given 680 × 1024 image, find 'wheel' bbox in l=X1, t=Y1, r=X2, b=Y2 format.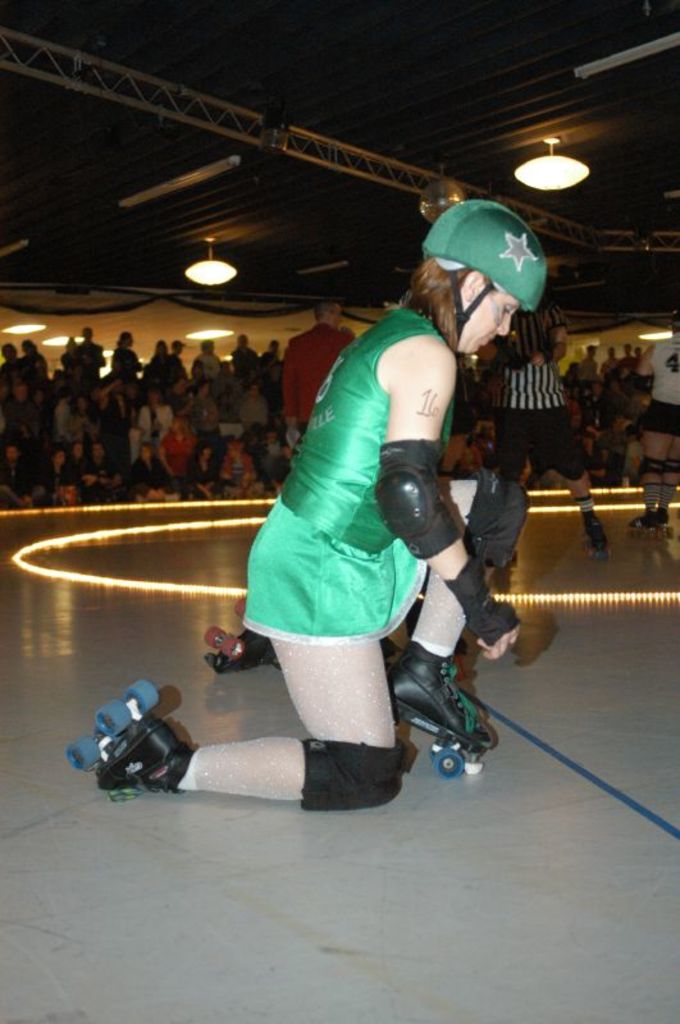
l=666, t=529, r=672, b=539.
